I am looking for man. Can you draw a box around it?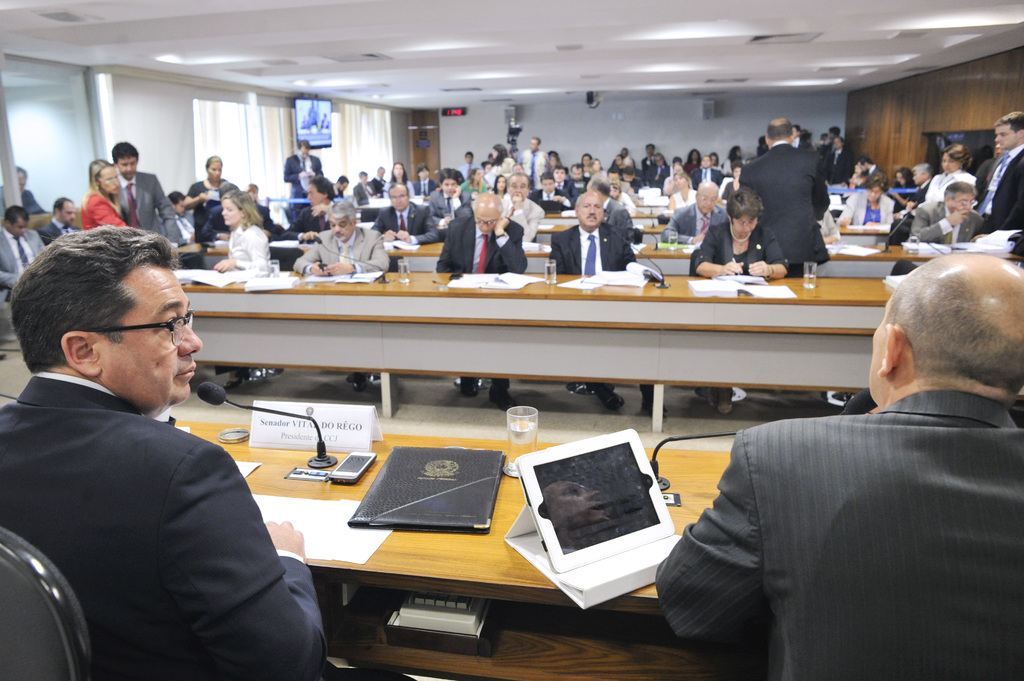
Sure, the bounding box is [434,190,529,413].
